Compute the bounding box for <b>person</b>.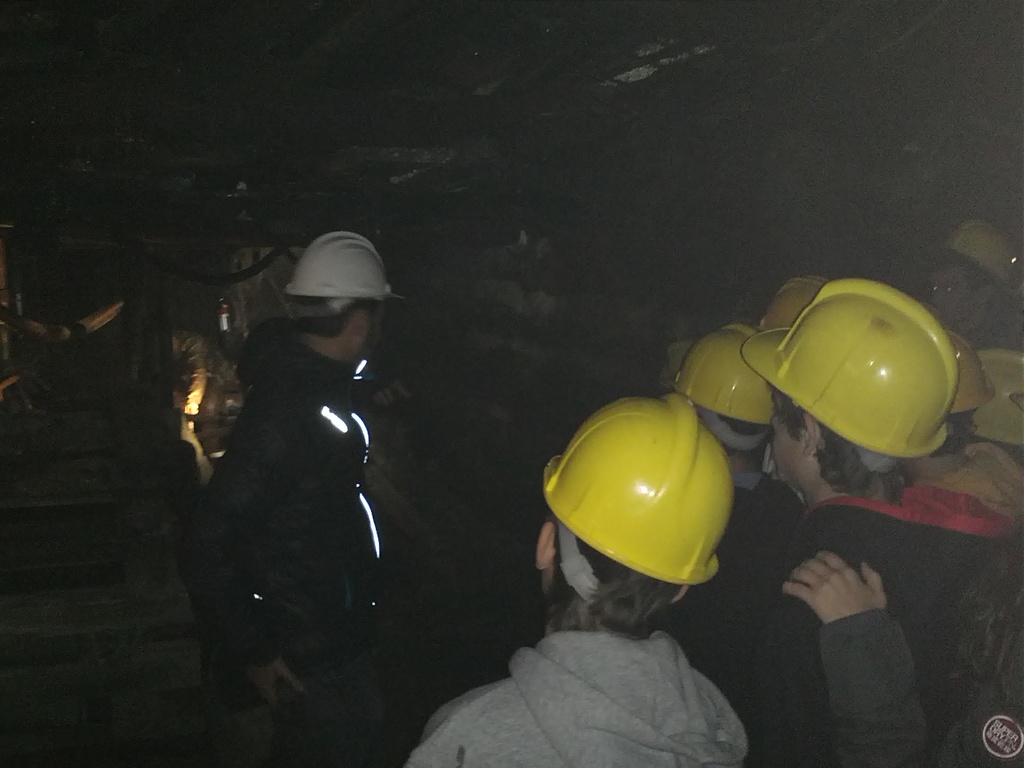
box(181, 228, 387, 767).
